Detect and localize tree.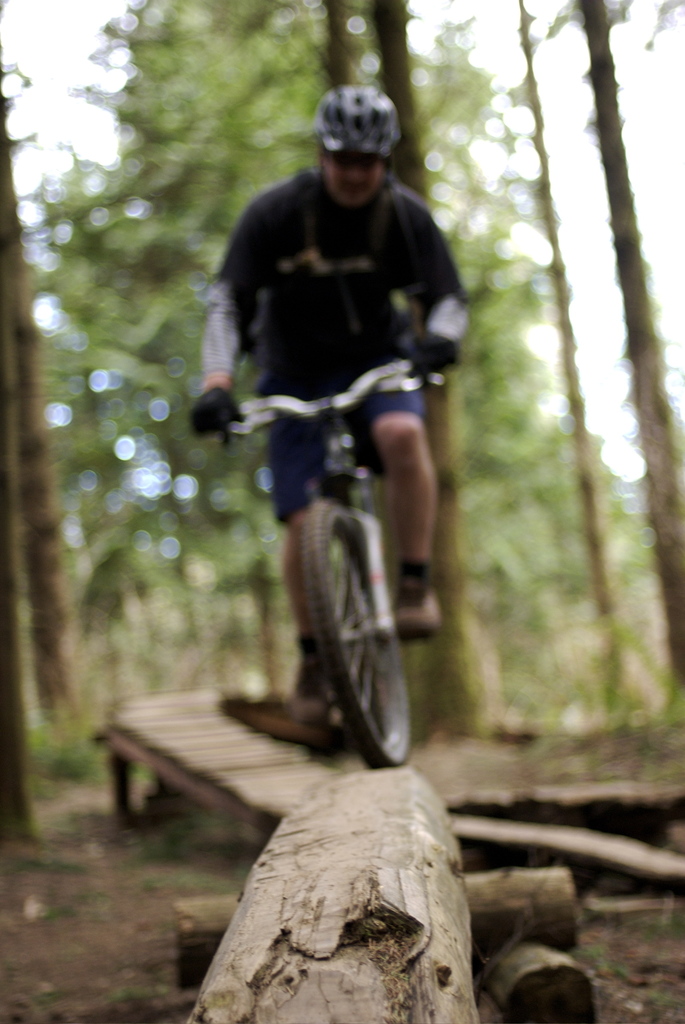
Localized at [381, 0, 494, 740].
